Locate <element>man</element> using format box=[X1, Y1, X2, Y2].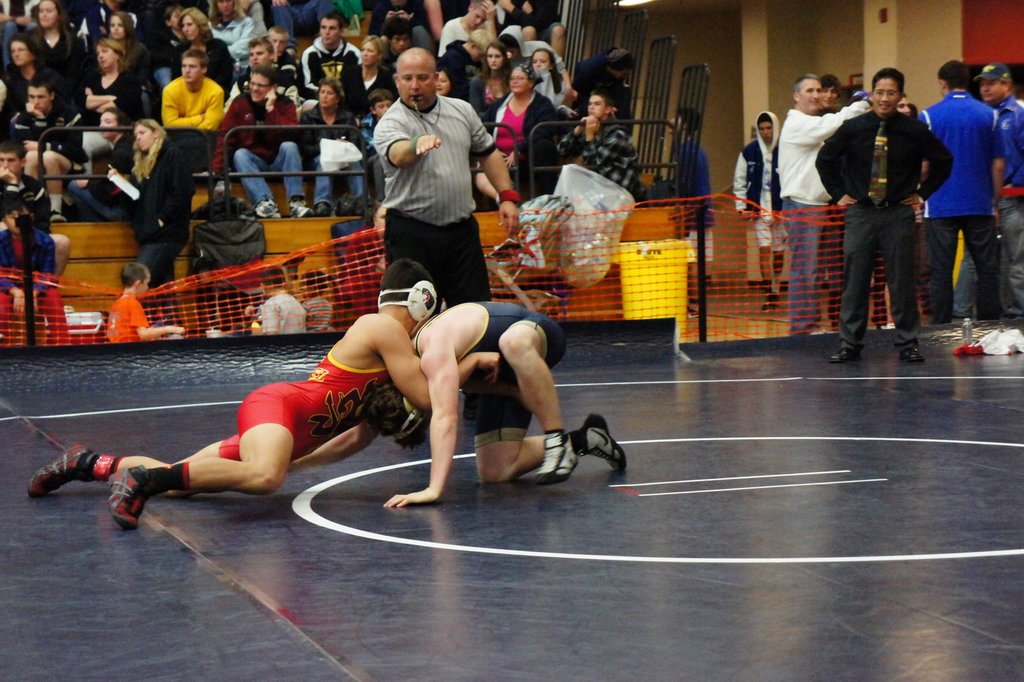
box=[735, 107, 785, 313].
